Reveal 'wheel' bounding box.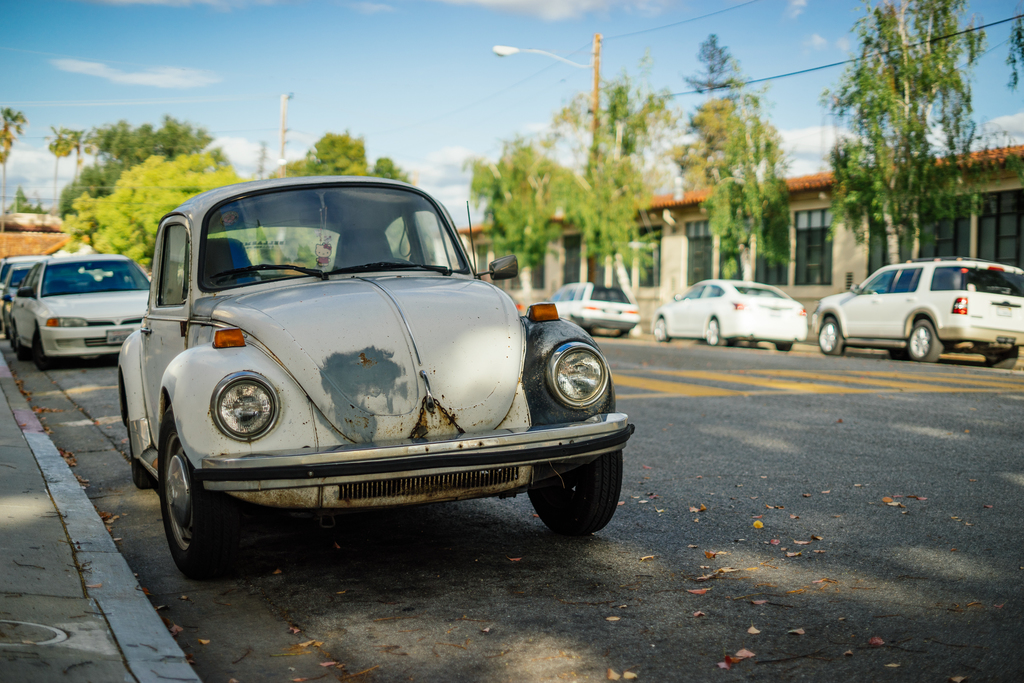
Revealed: box=[776, 341, 791, 350].
